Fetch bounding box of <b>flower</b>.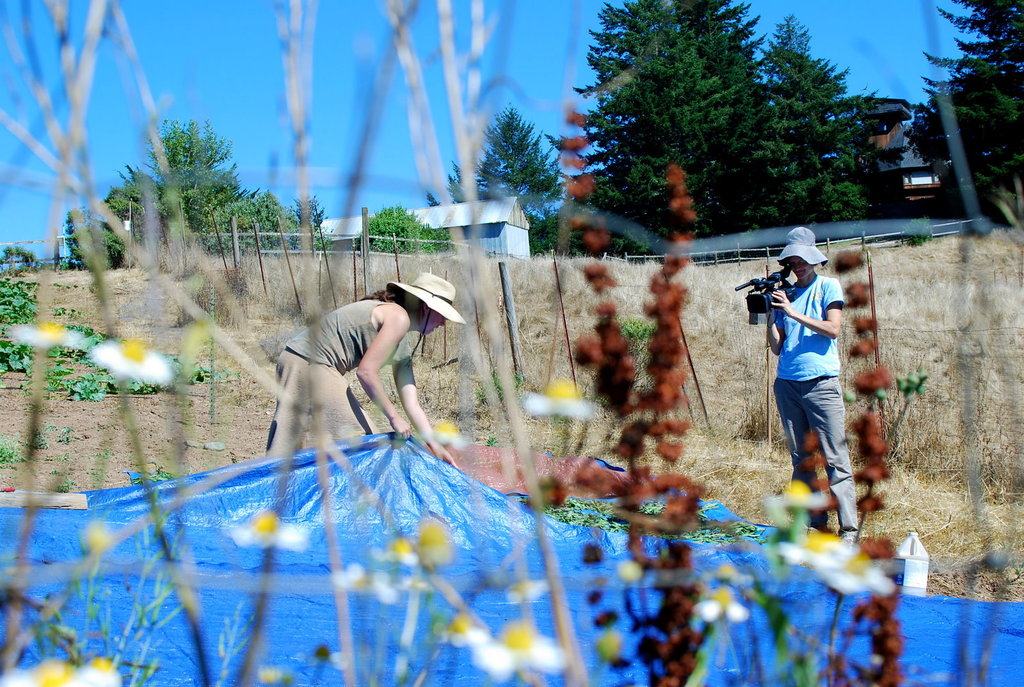
Bbox: (223,505,308,560).
